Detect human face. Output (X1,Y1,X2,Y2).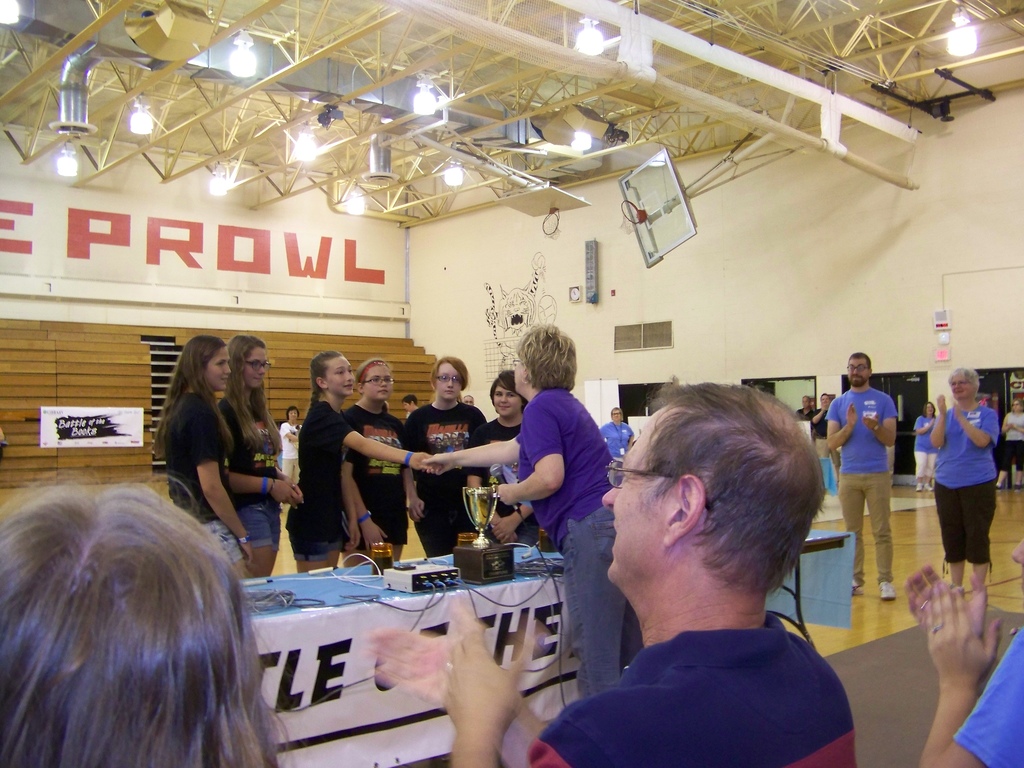
(801,394,809,408).
